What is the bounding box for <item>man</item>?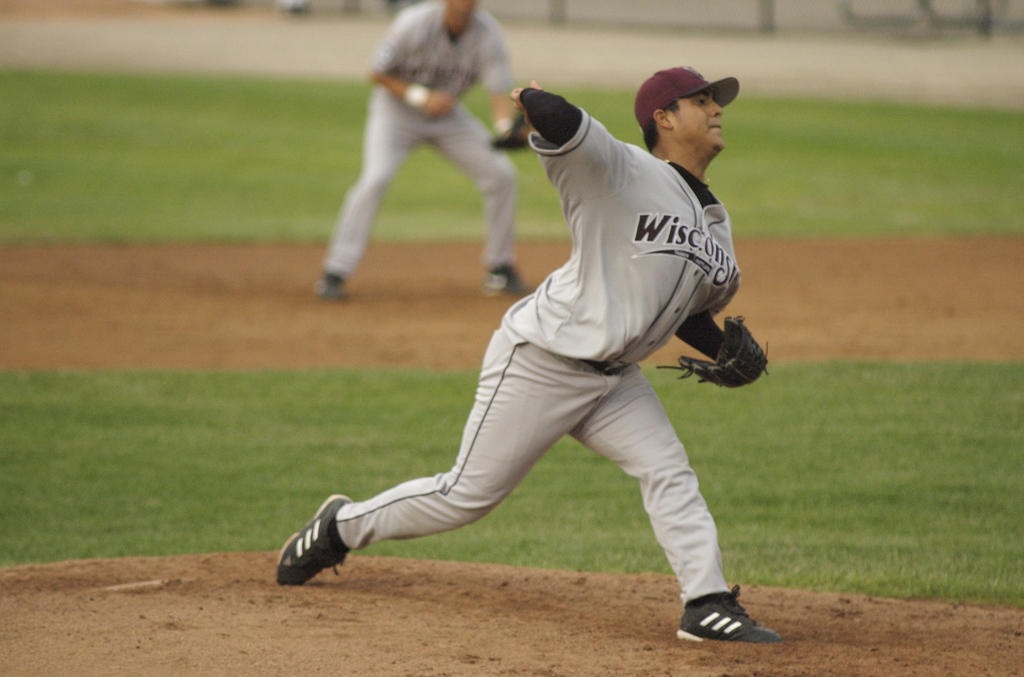
277/51/745/648.
